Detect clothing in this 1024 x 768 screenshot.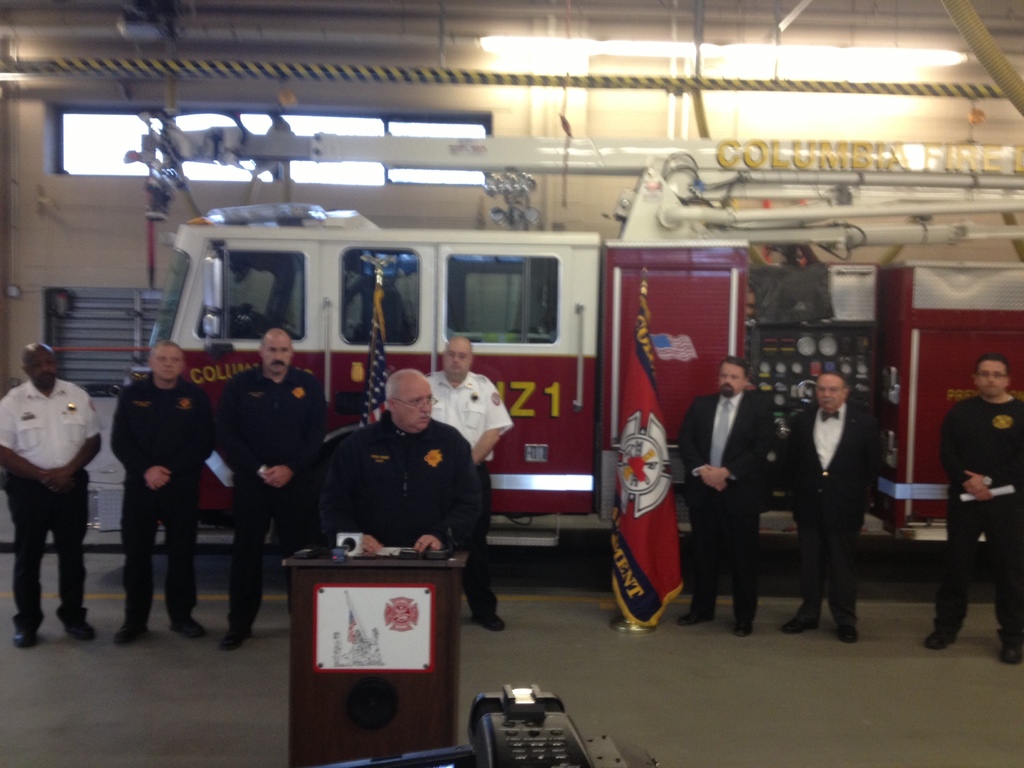
Detection: detection(221, 371, 346, 639).
